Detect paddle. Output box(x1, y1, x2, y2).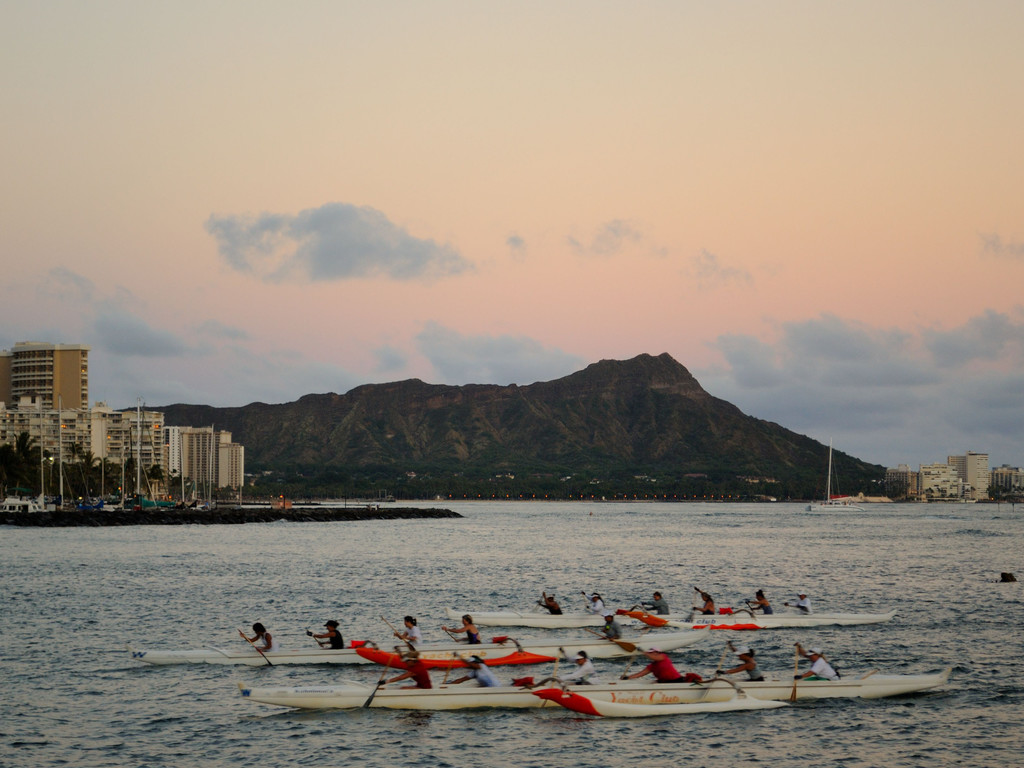
box(542, 650, 561, 710).
